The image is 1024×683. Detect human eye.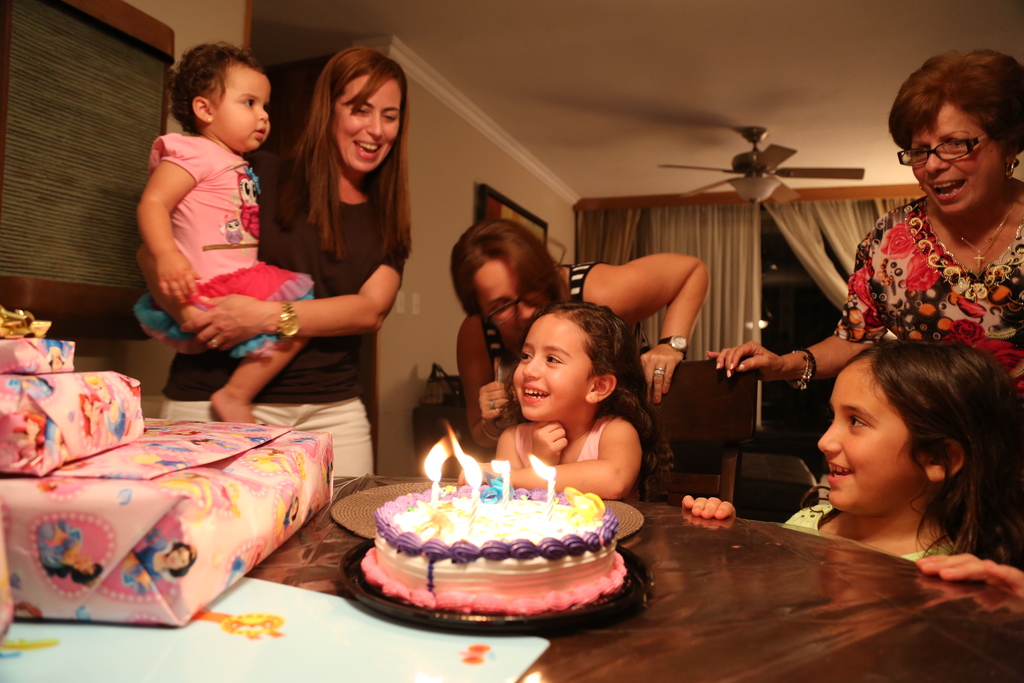
Detection: 350 104 369 117.
